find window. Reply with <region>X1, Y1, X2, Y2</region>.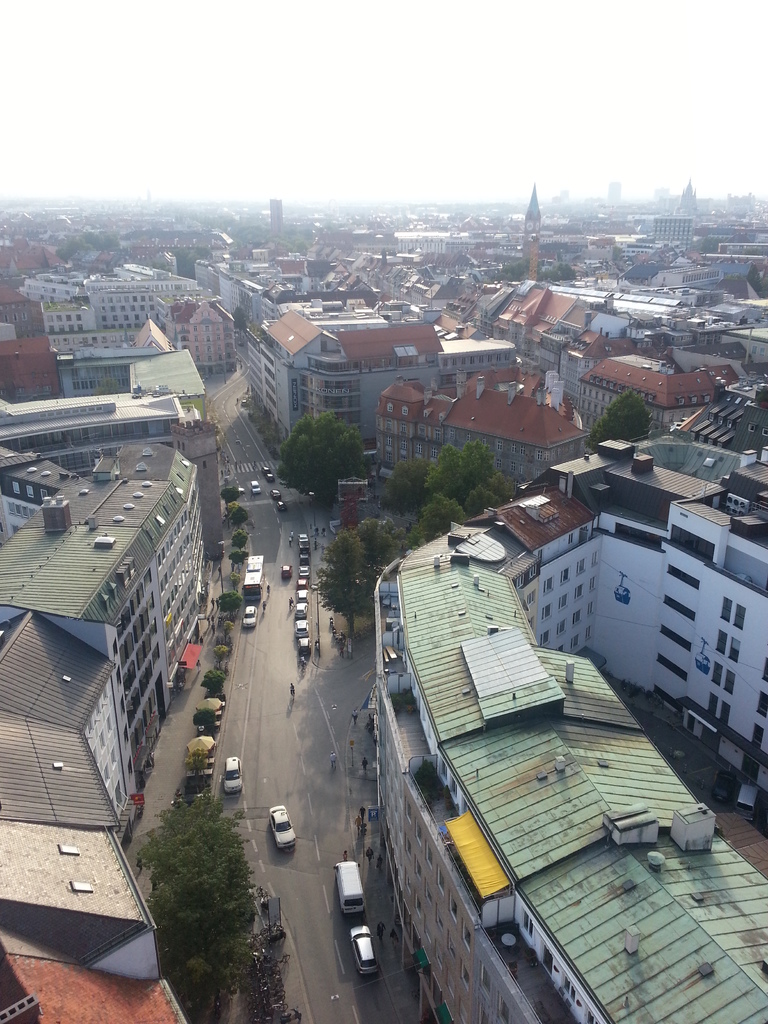
<region>449, 938, 458, 961</region>.
